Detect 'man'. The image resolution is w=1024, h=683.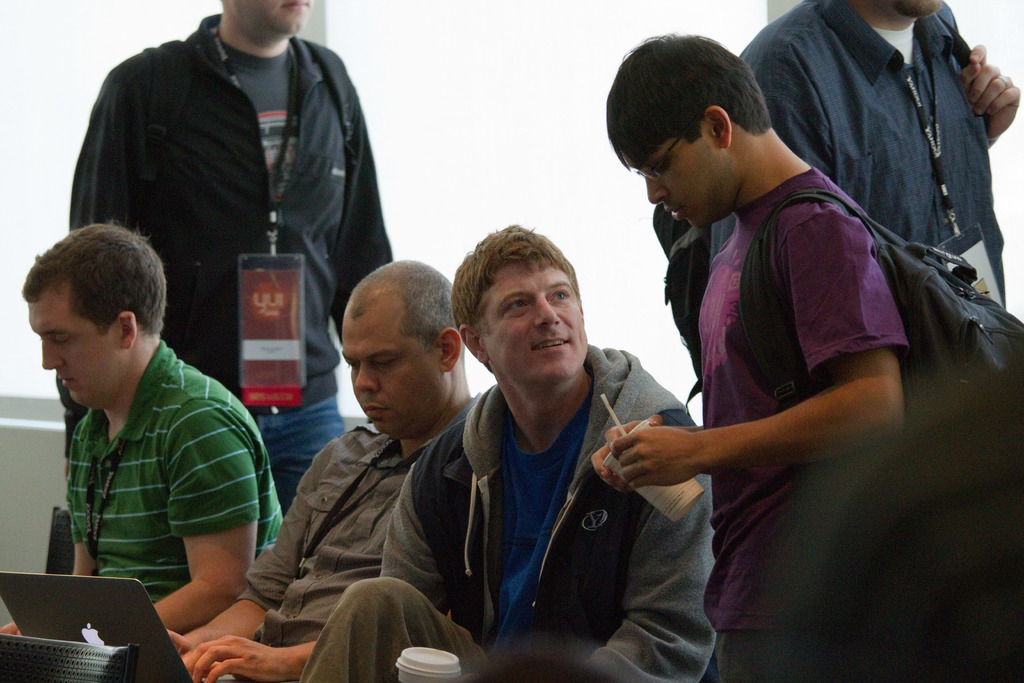
[x1=593, y1=27, x2=916, y2=682].
